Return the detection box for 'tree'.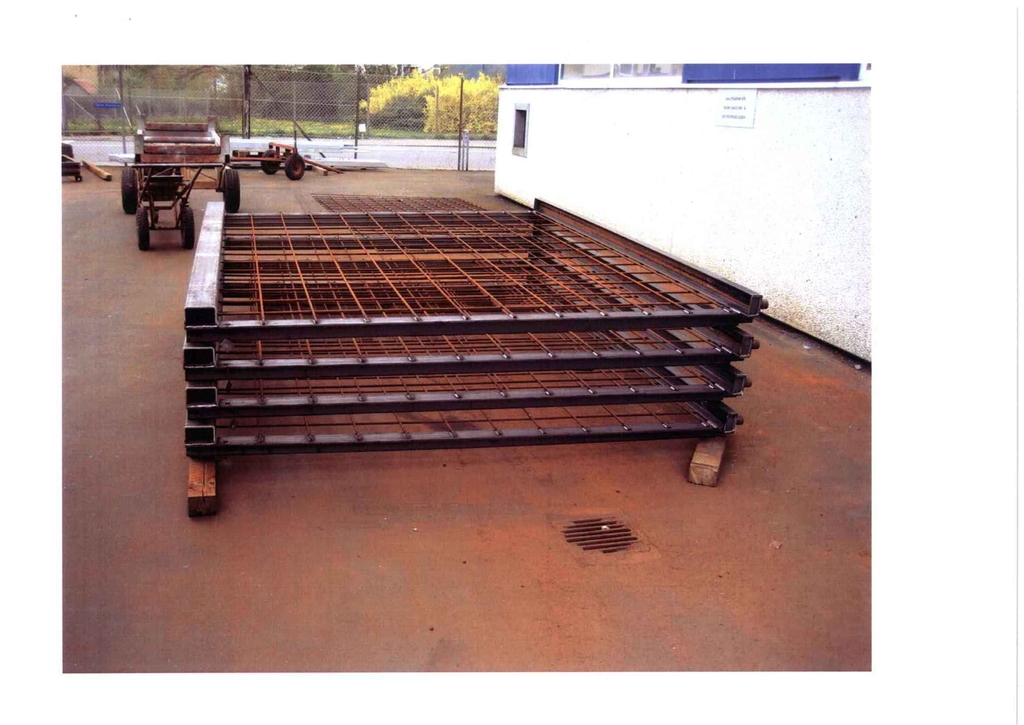
detection(353, 65, 426, 129).
